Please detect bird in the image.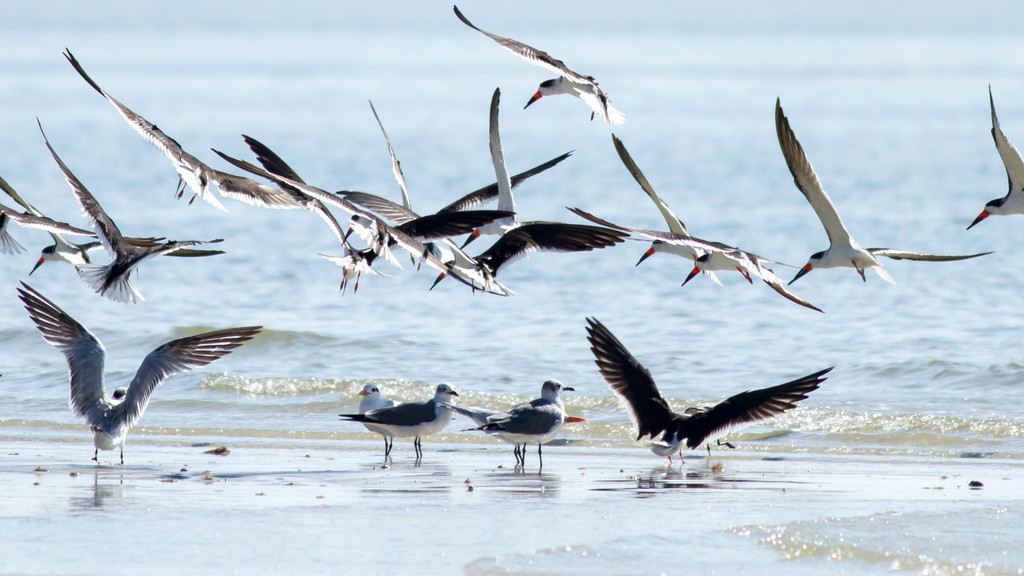
box=[452, 77, 556, 260].
